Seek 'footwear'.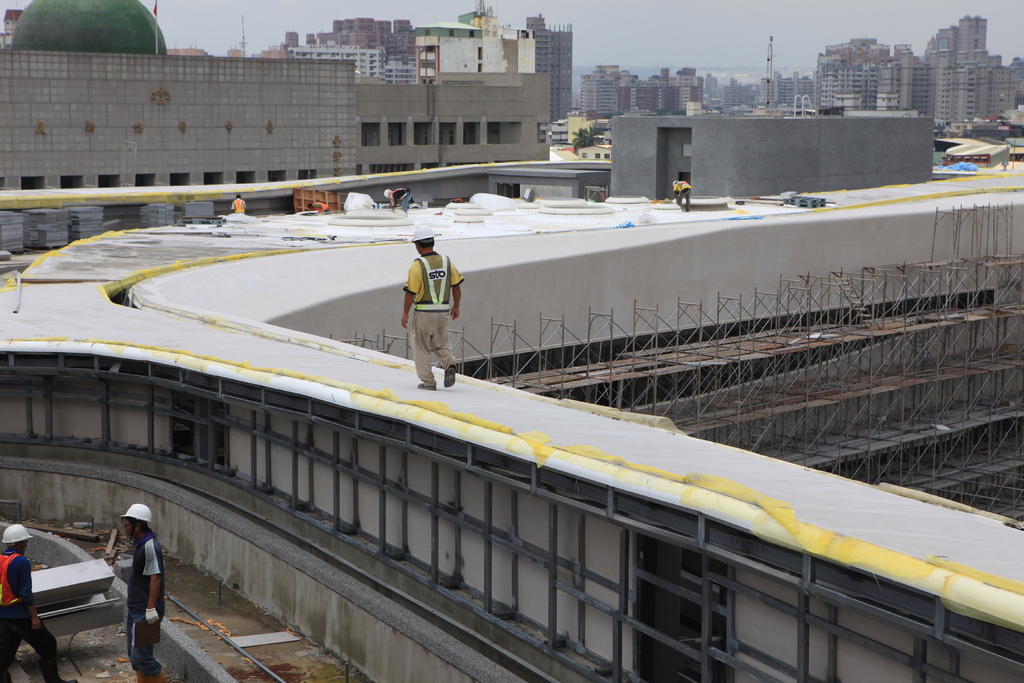
(left=419, top=381, right=442, bottom=389).
